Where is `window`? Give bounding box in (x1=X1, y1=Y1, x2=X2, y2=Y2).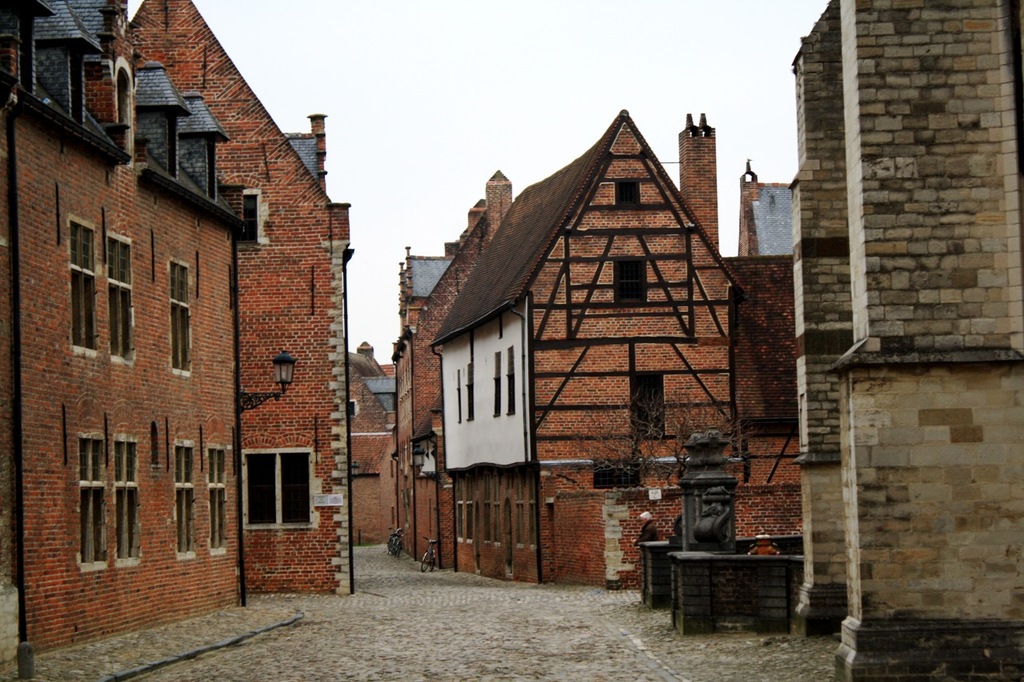
(x1=114, y1=439, x2=133, y2=560).
